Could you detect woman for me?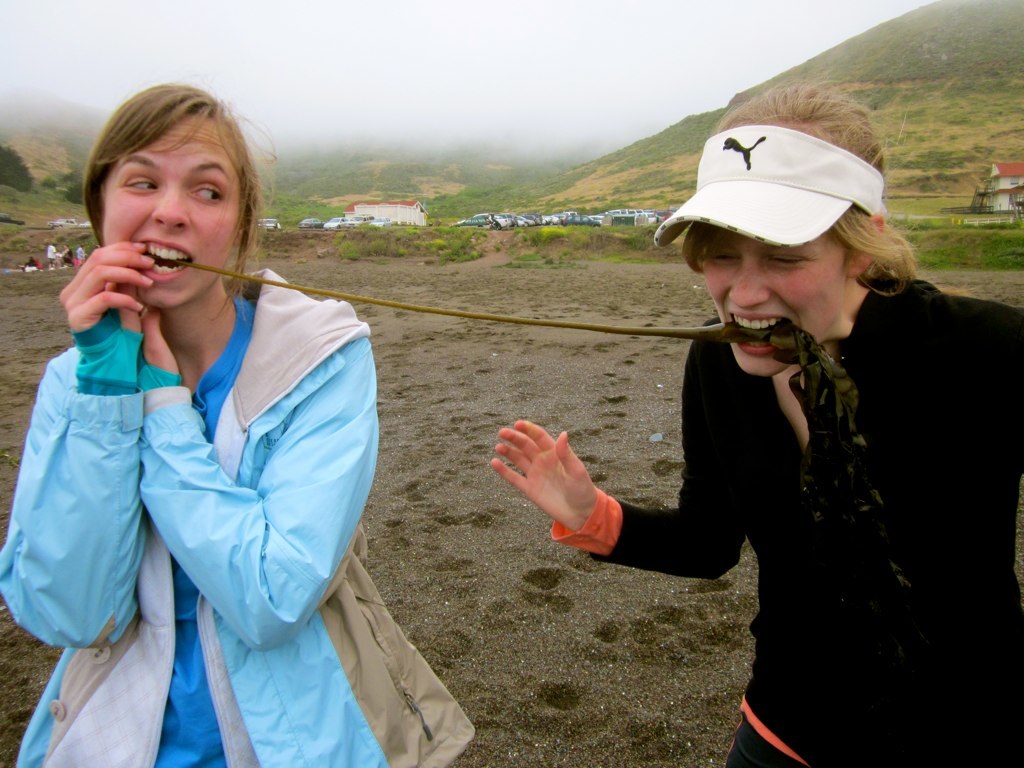
Detection result: Rect(0, 82, 386, 767).
